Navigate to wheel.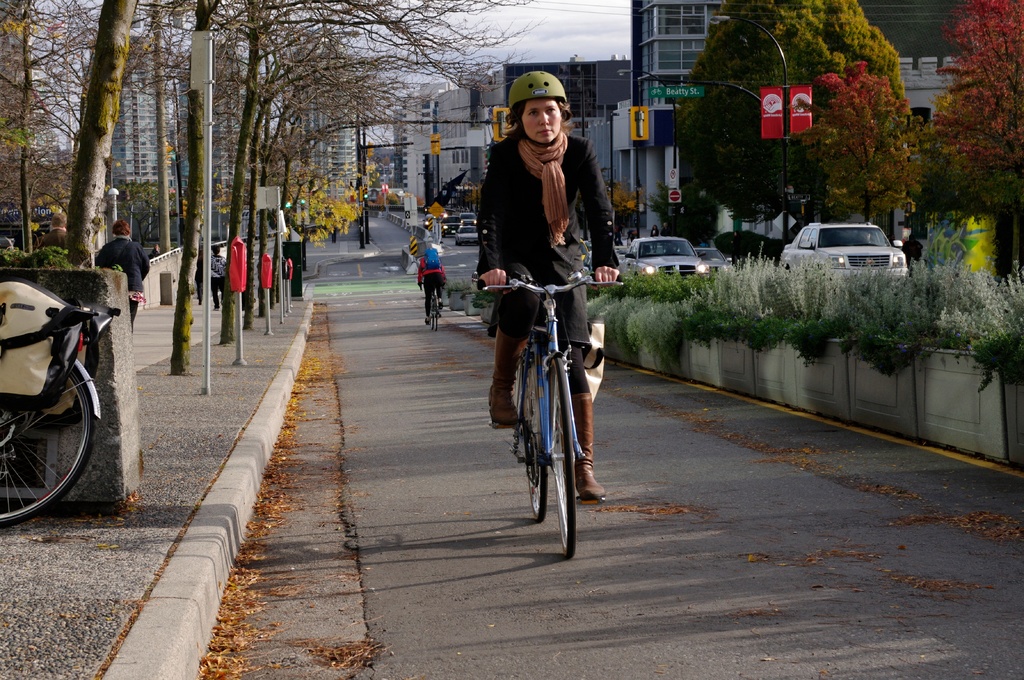
Navigation target: <box>519,349,550,519</box>.
